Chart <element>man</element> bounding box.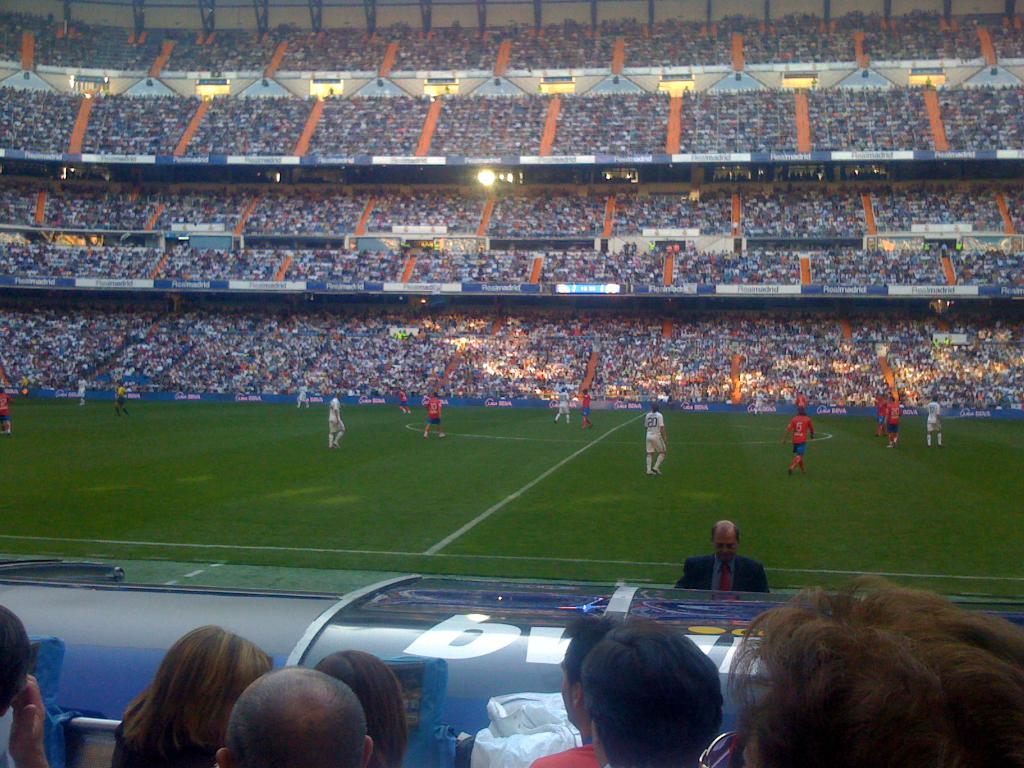
Charted: pyautogui.locateOnScreen(0, 388, 12, 435).
